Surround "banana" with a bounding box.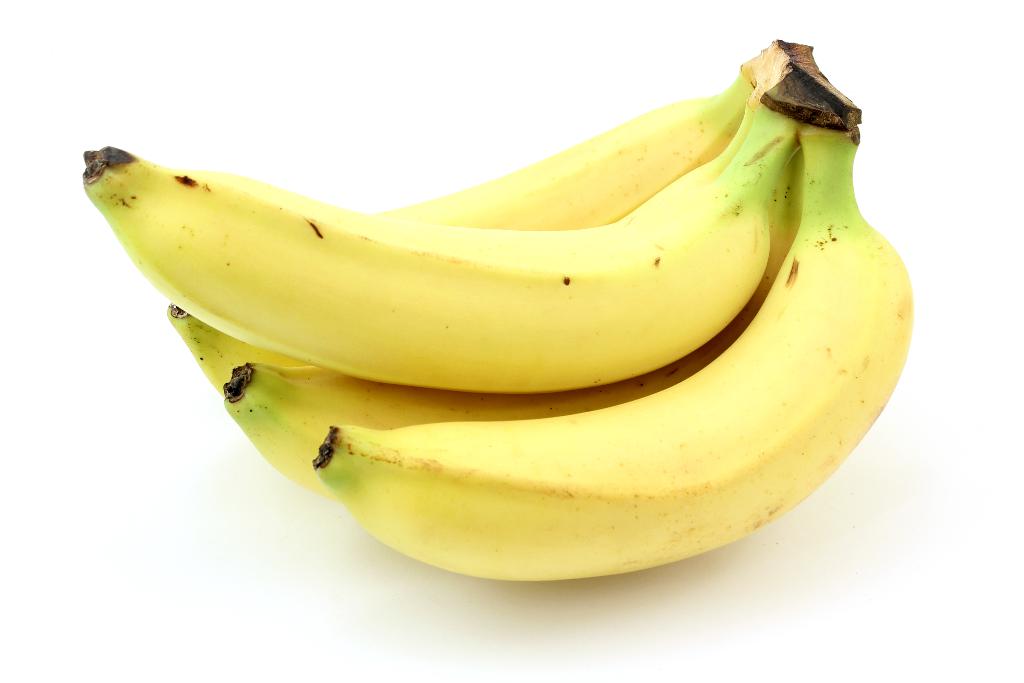
{"left": 78, "top": 117, "right": 797, "bottom": 395}.
